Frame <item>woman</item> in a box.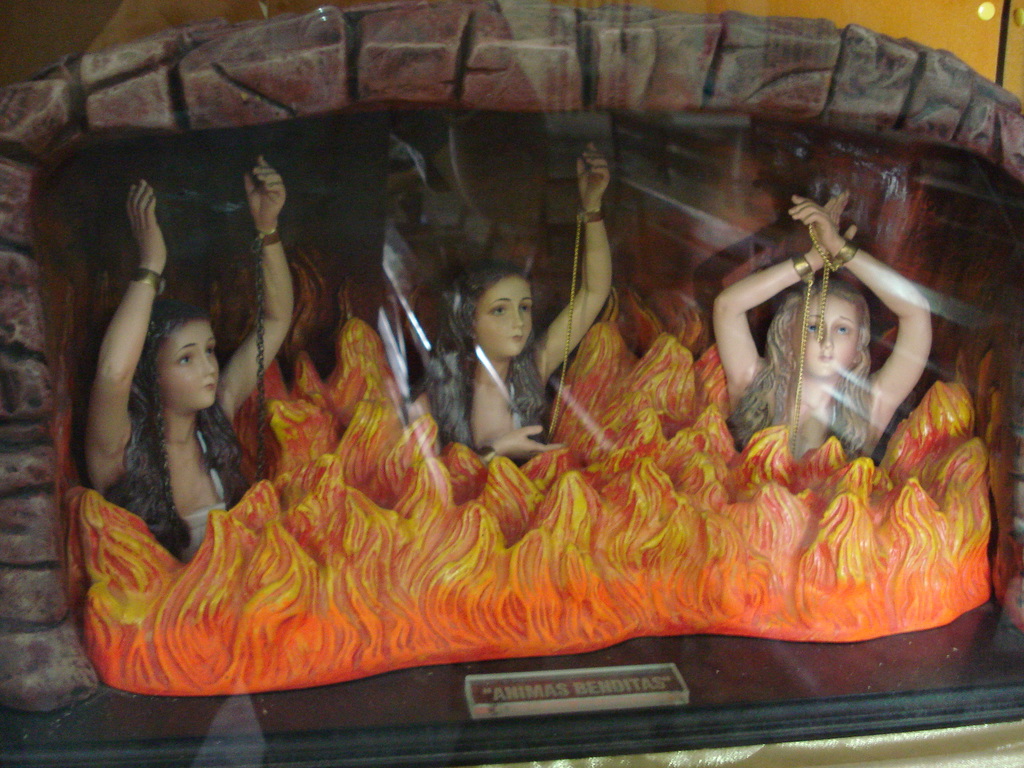
(x1=79, y1=157, x2=301, y2=557).
